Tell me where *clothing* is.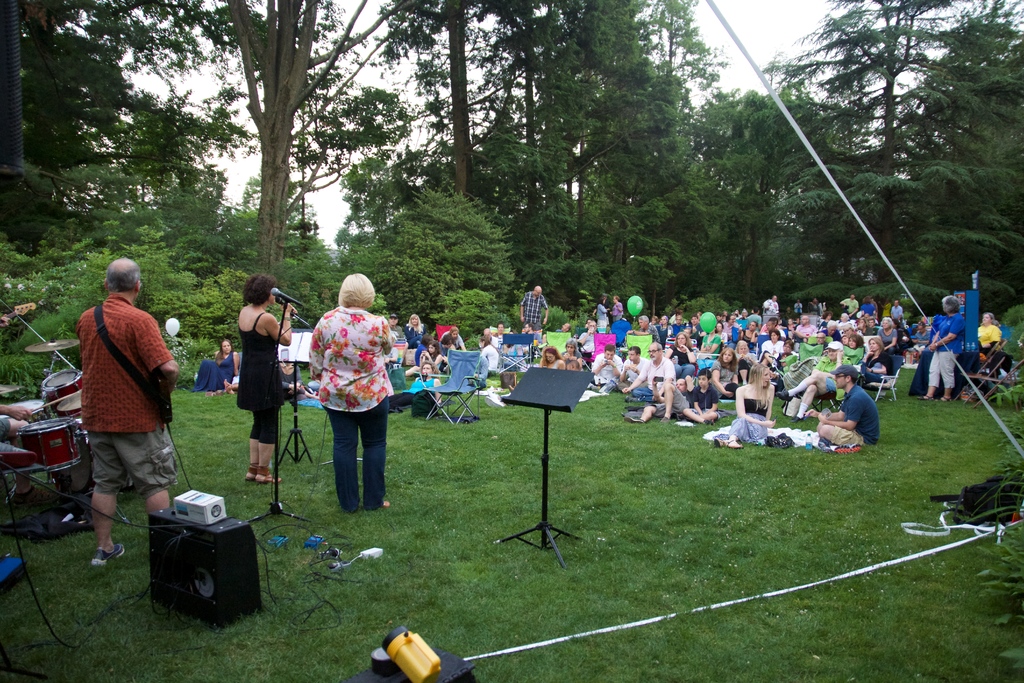
*clothing* is at <region>308, 305, 391, 516</region>.
